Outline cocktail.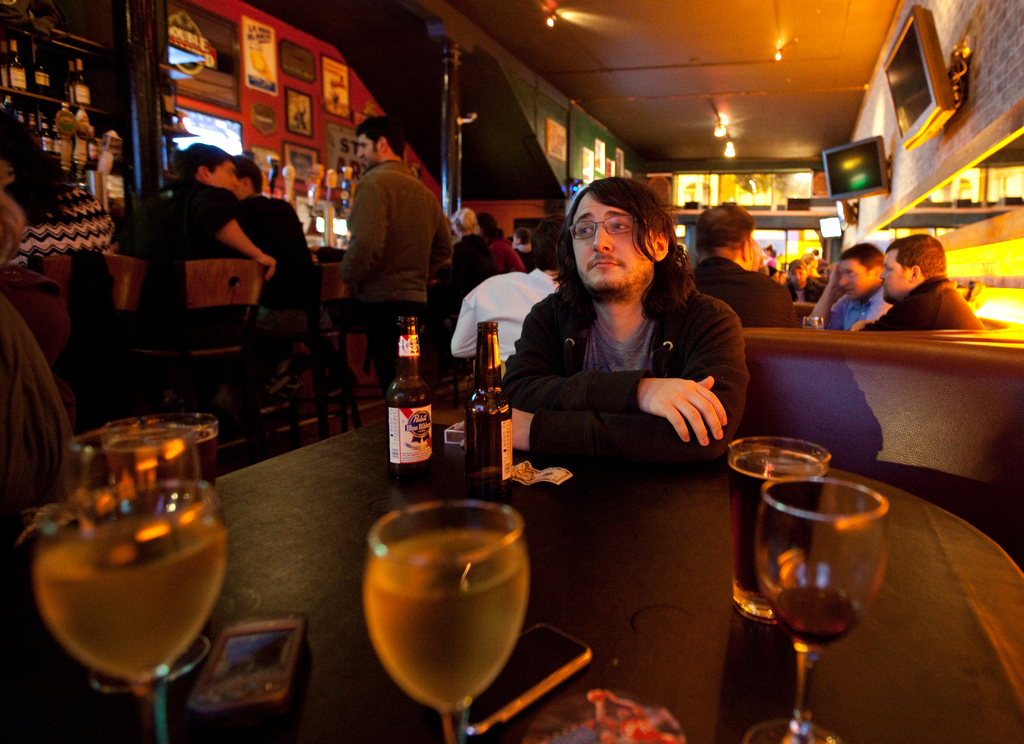
Outline: rect(360, 497, 531, 741).
